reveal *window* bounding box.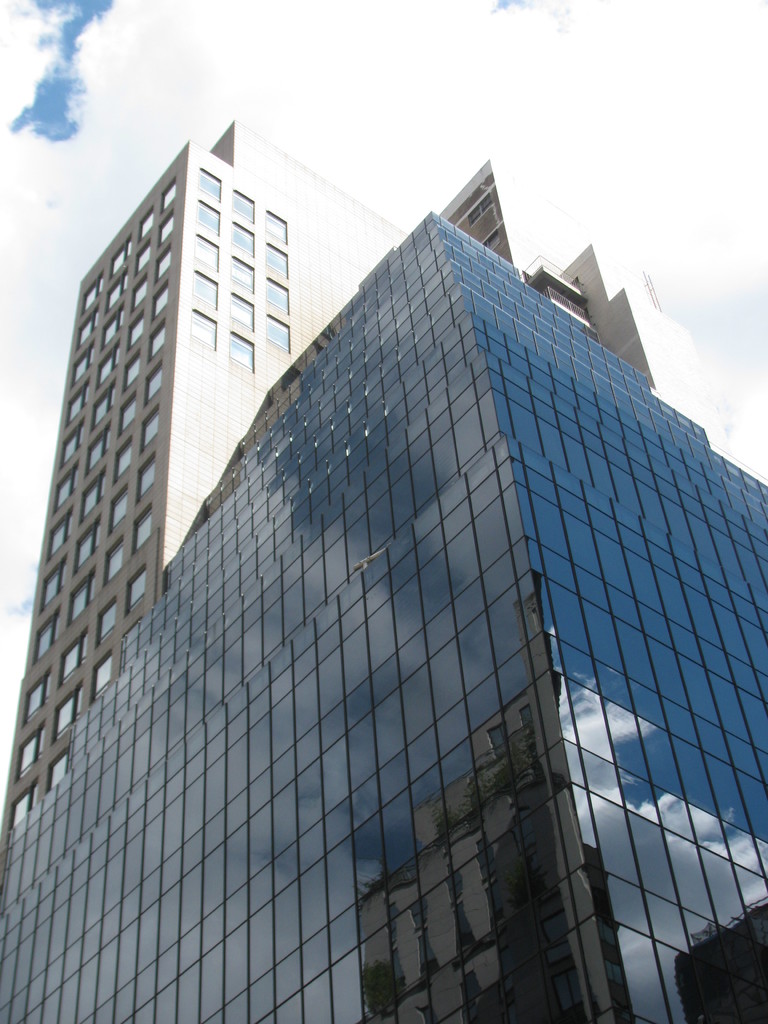
Revealed: left=464, top=195, right=492, bottom=221.
